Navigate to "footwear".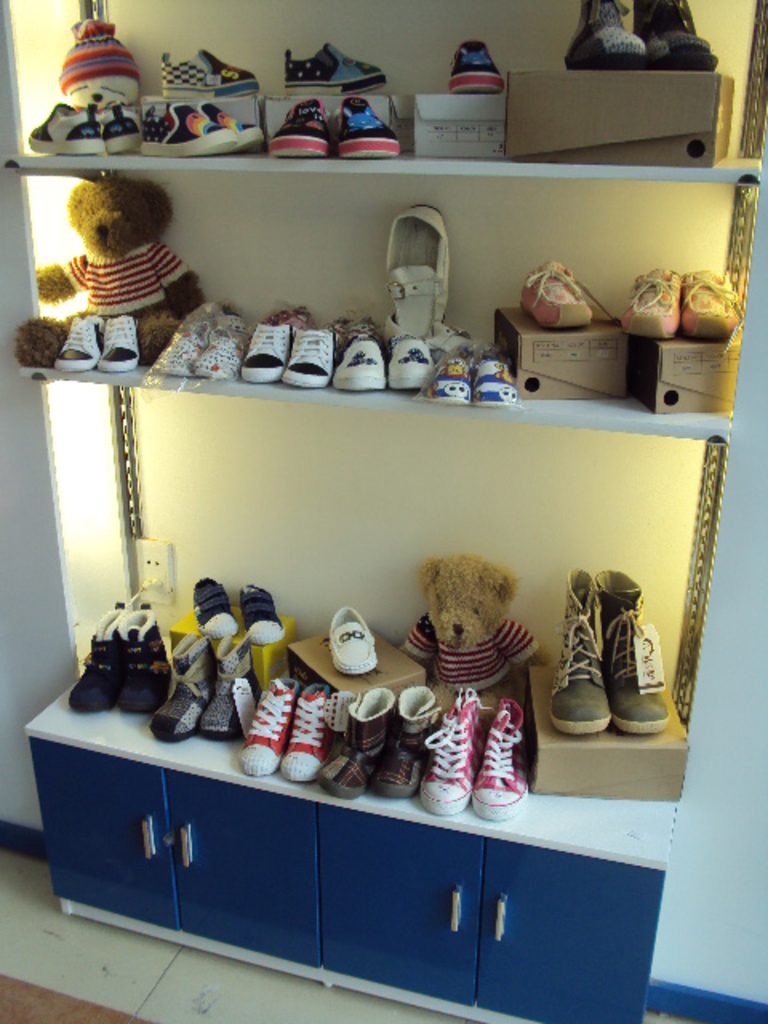
Navigation target: {"left": 390, "top": 213, "right": 464, "bottom": 307}.
